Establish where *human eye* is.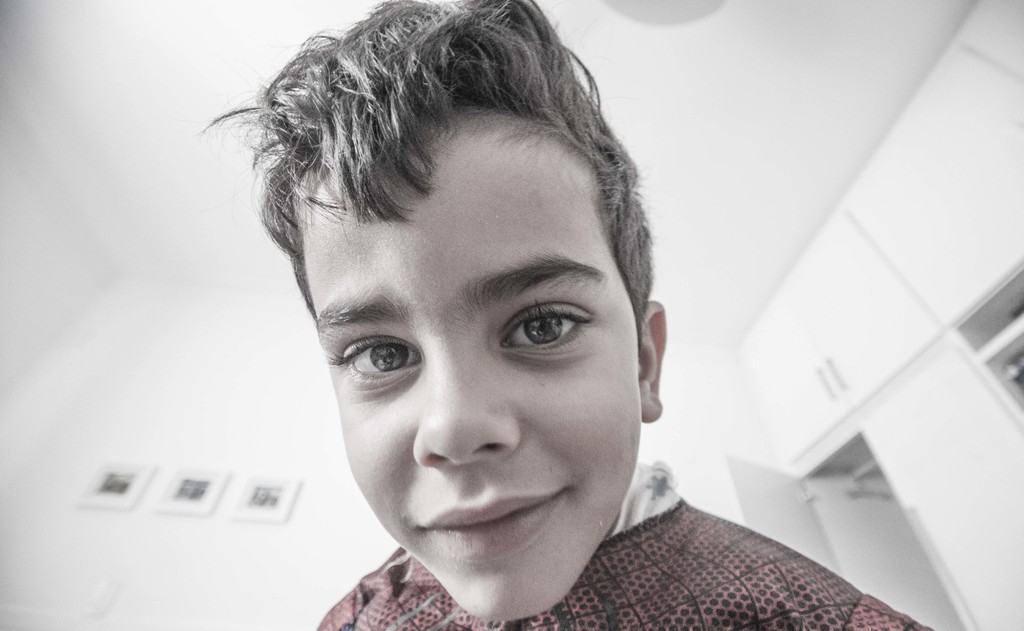
Established at [left=325, top=335, right=426, bottom=388].
